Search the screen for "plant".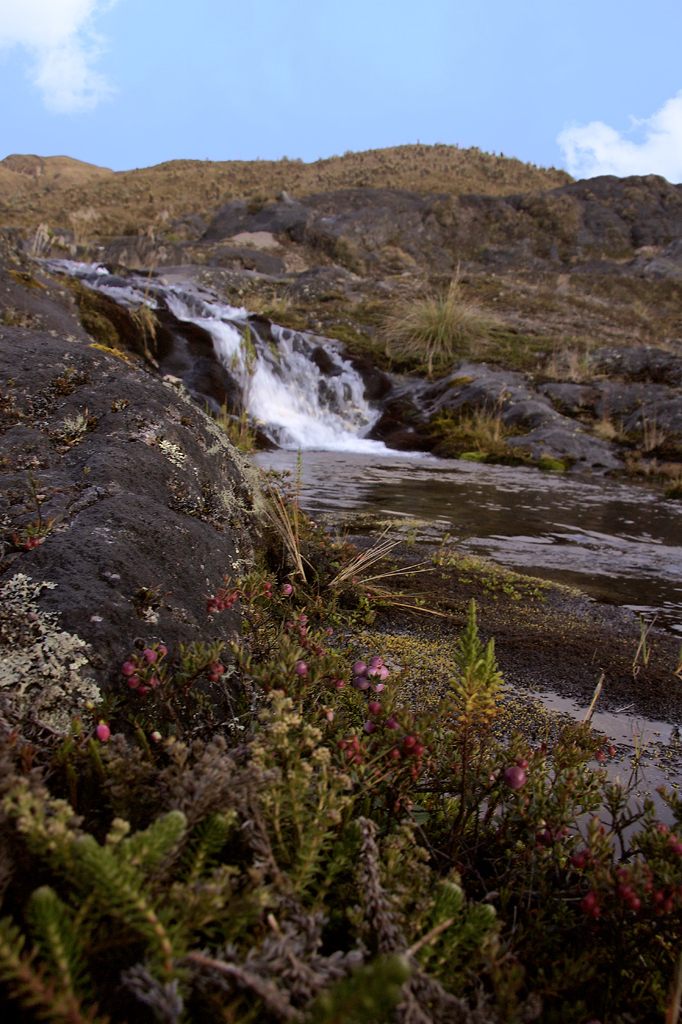
Found at select_region(445, 400, 518, 462).
